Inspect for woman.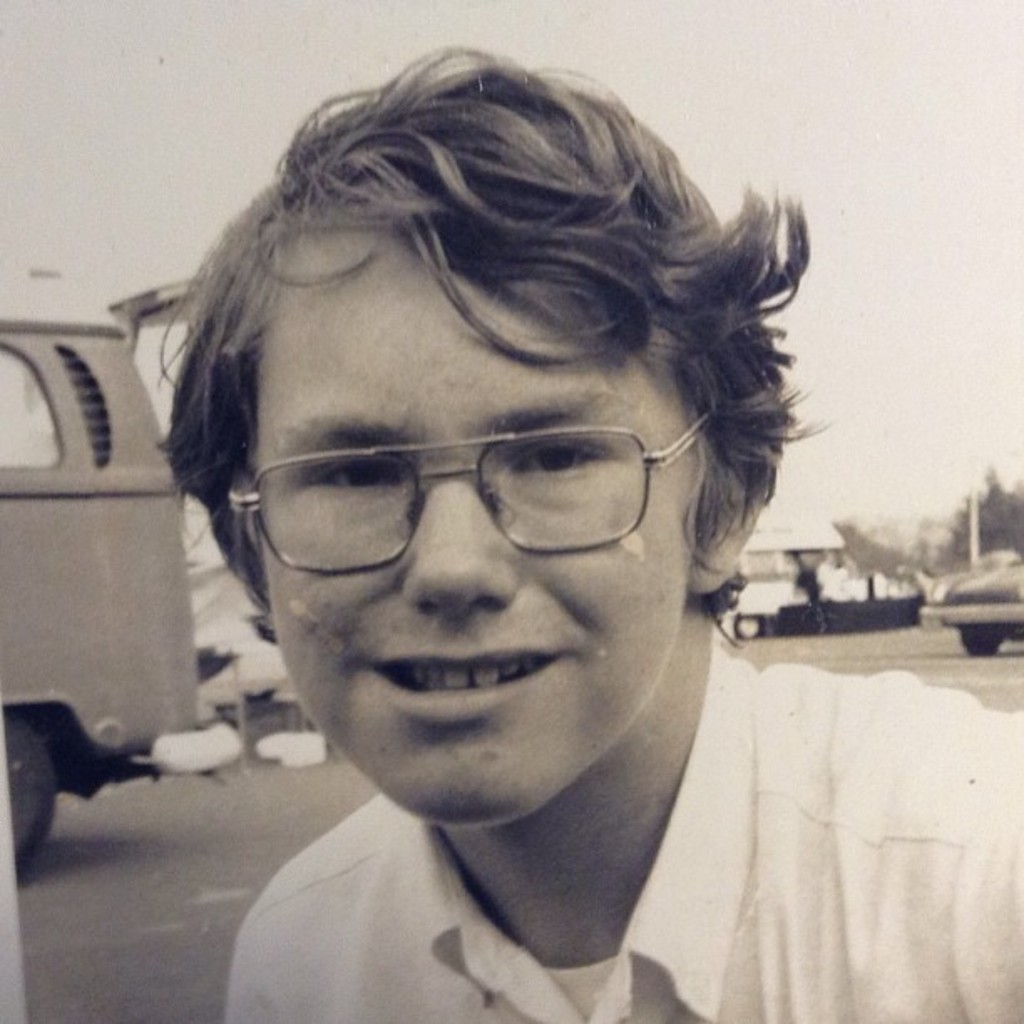
Inspection: [left=156, top=42, right=1022, bottom=1022].
